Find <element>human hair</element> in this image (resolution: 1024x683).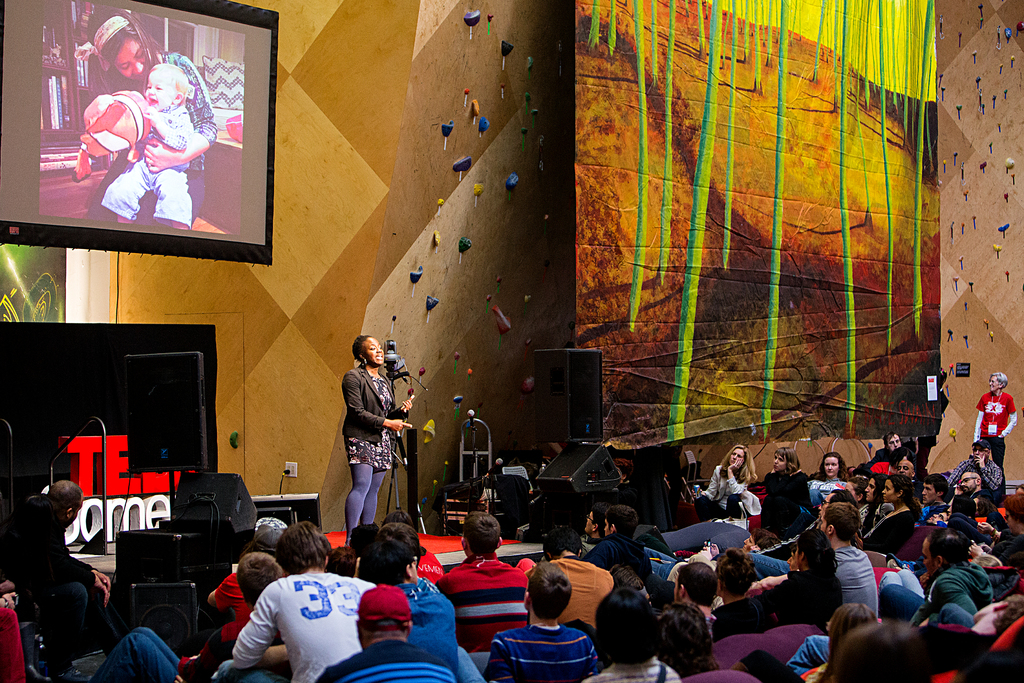
bbox(678, 562, 717, 607).
